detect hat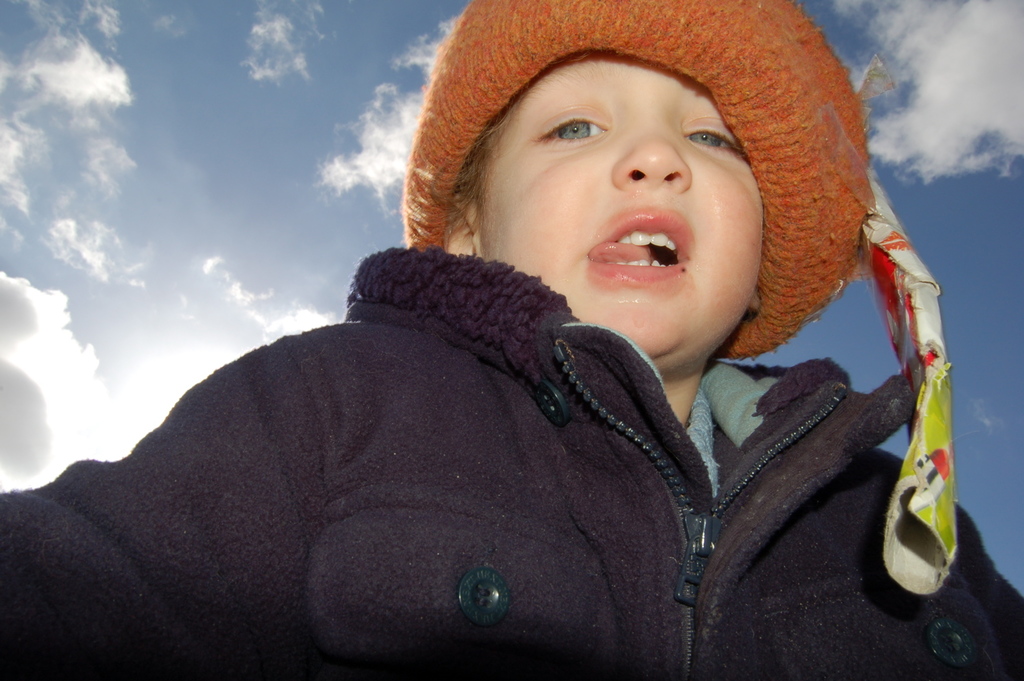
<region>403, 0, 873, 363</region>
